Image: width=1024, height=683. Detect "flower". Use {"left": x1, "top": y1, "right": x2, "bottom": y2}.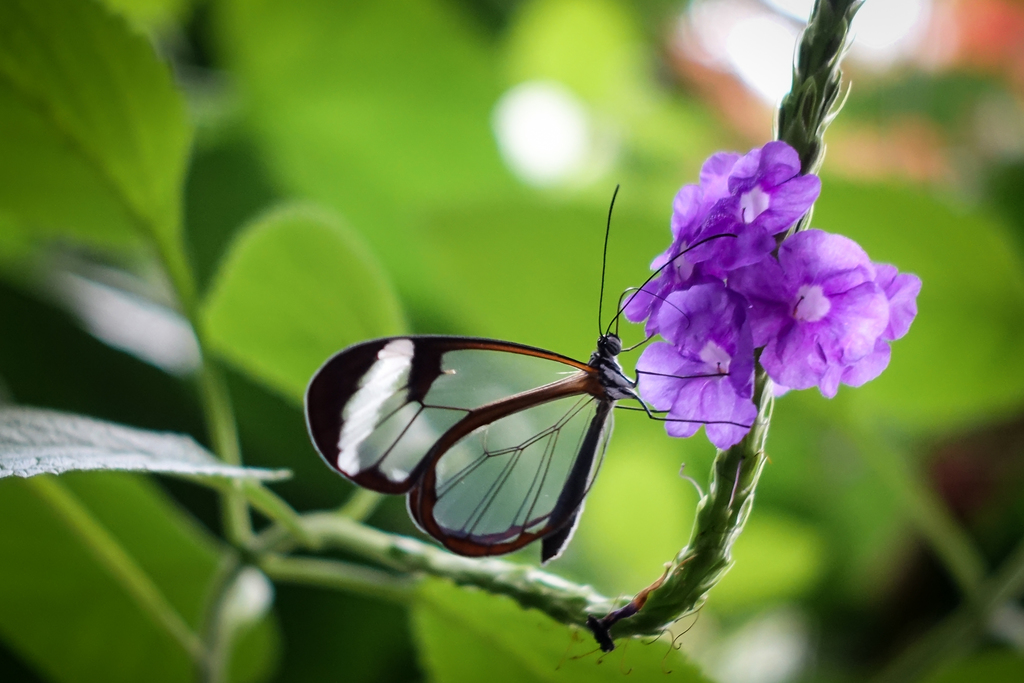
{"left": 623, "top": 278, "right": 788, "bottom": 457}.
